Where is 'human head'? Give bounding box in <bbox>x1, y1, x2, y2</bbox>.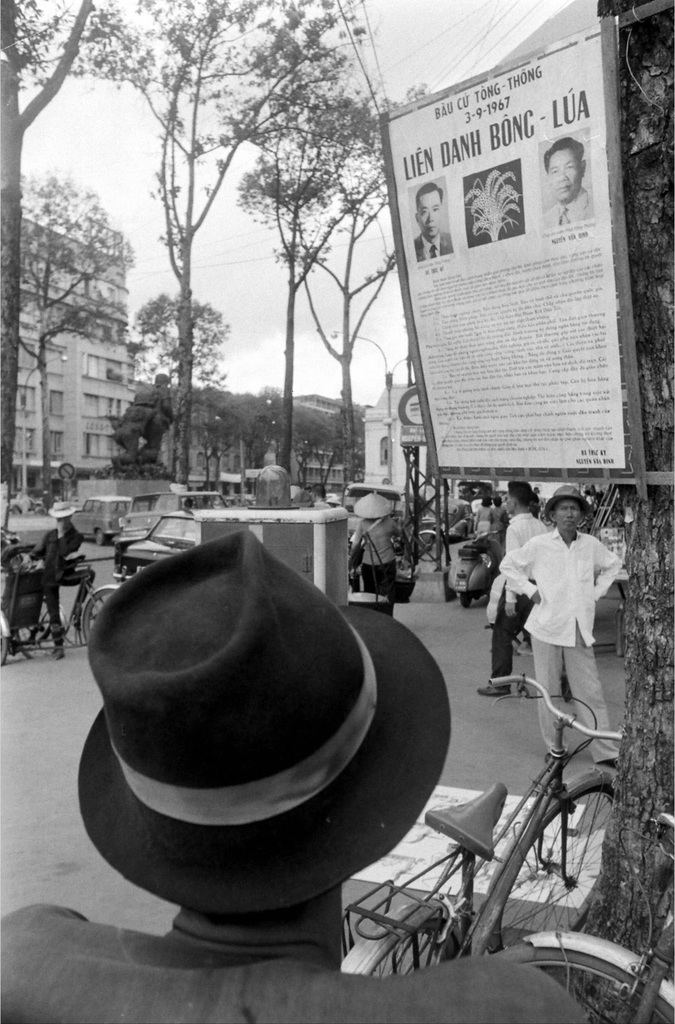
<bbox>104, 541, 432, 961</bbox>.
